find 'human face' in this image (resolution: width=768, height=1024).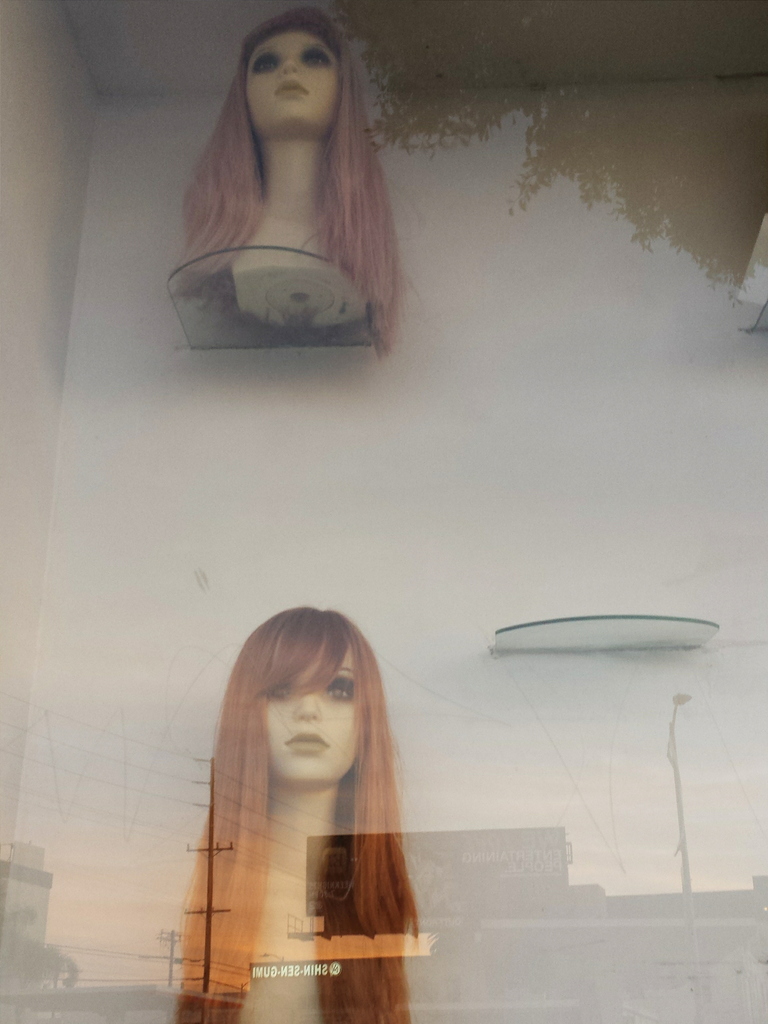
(left=268, top=642, right=353, bottom=776).
